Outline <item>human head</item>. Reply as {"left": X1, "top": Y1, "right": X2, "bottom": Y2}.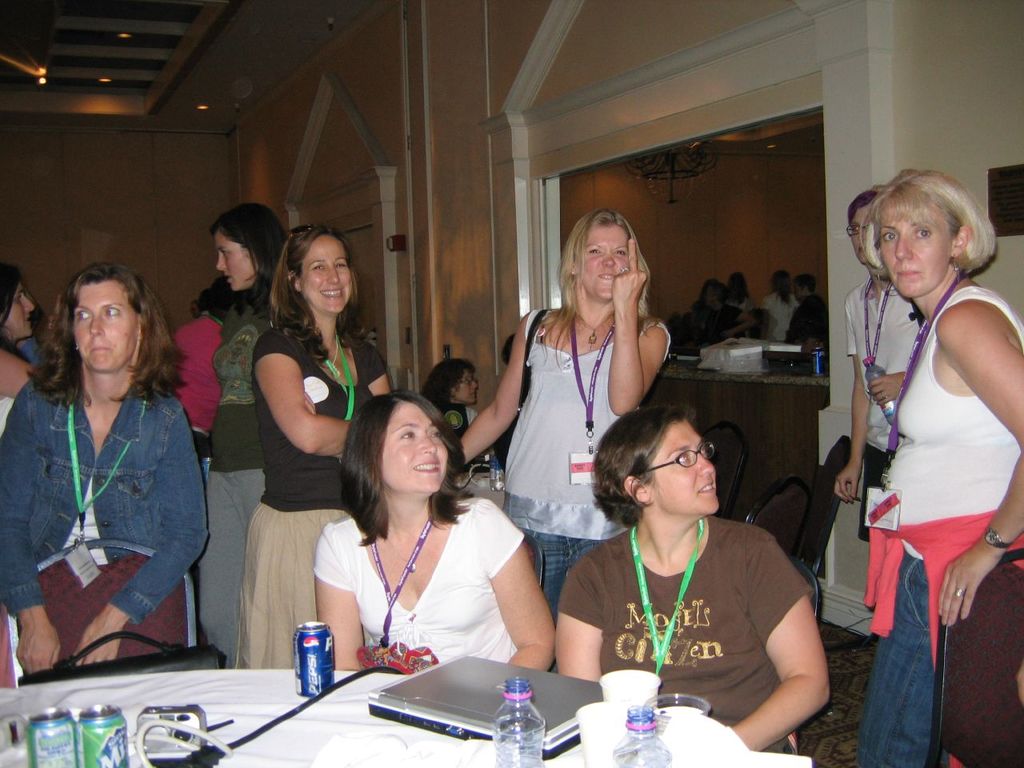
{"left": 874, "top": 169, "right": 973, "bottom": 301}.
